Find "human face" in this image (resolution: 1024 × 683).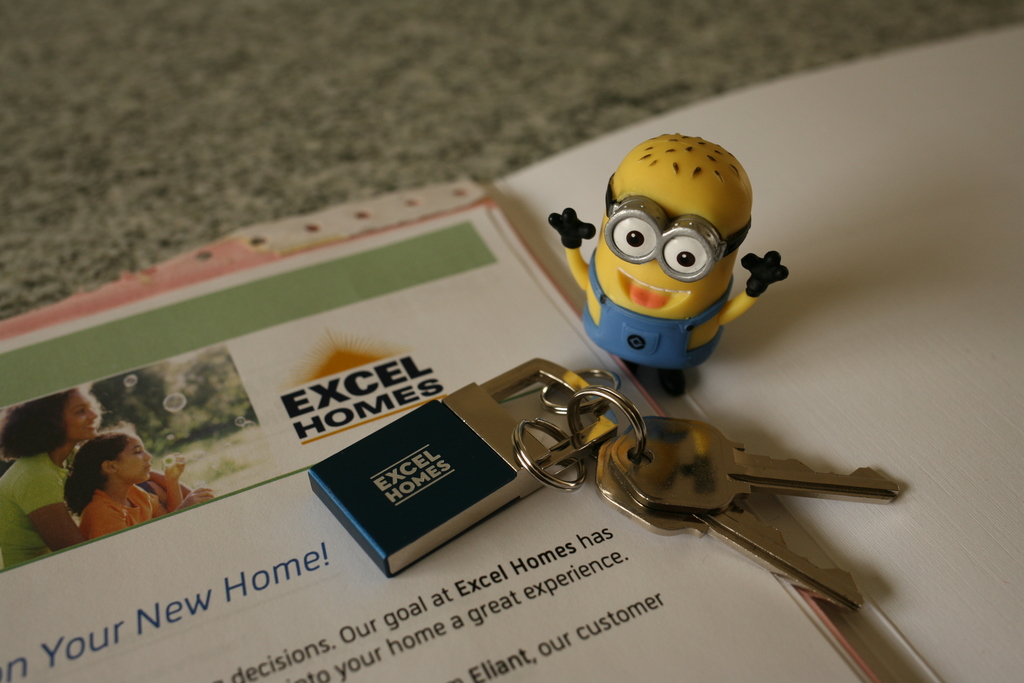
[x1=70, y1=389, x2=98, y2=435].
